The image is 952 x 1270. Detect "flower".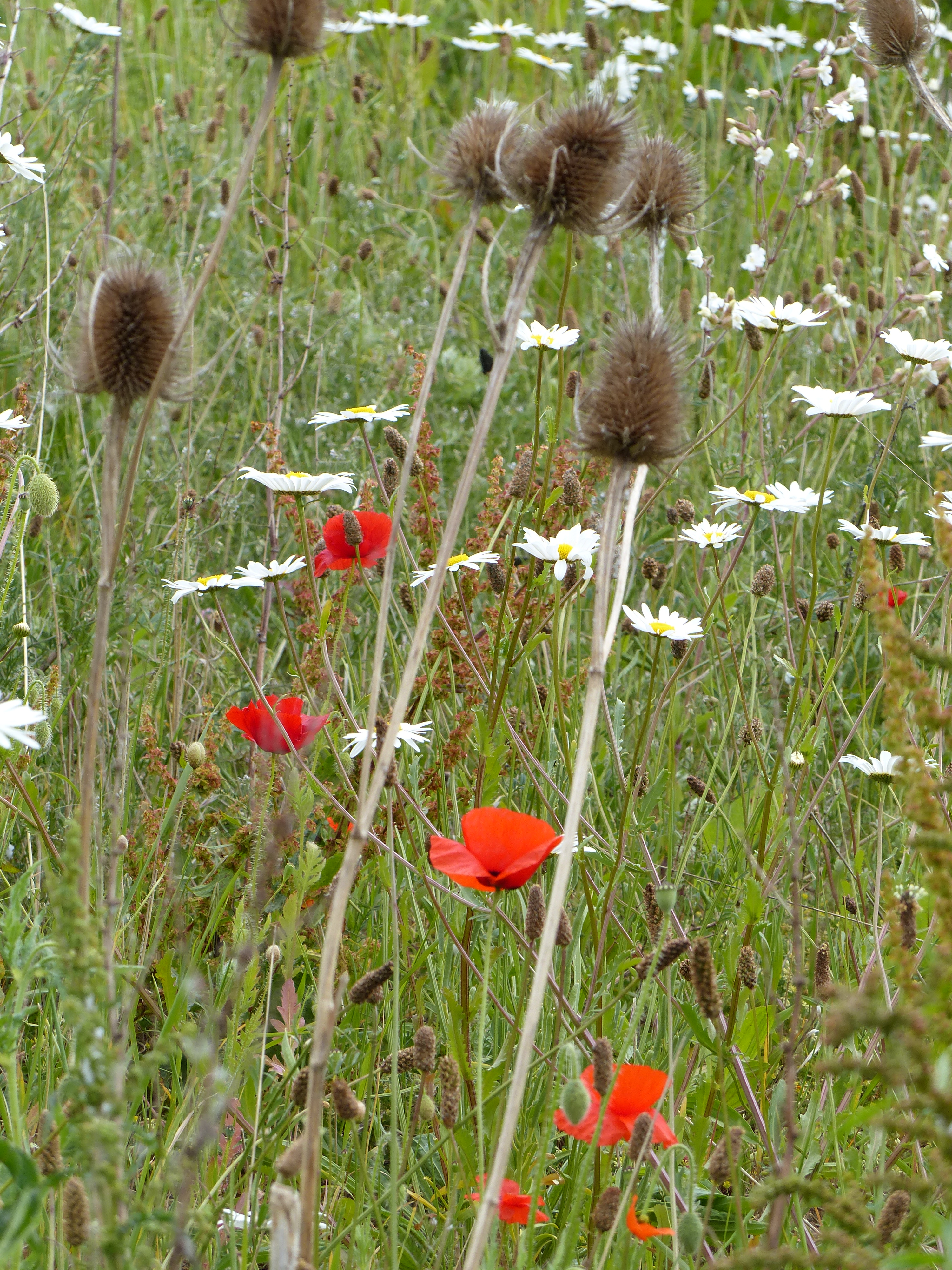
Detection: select_region(72, 219, 109, 239).
